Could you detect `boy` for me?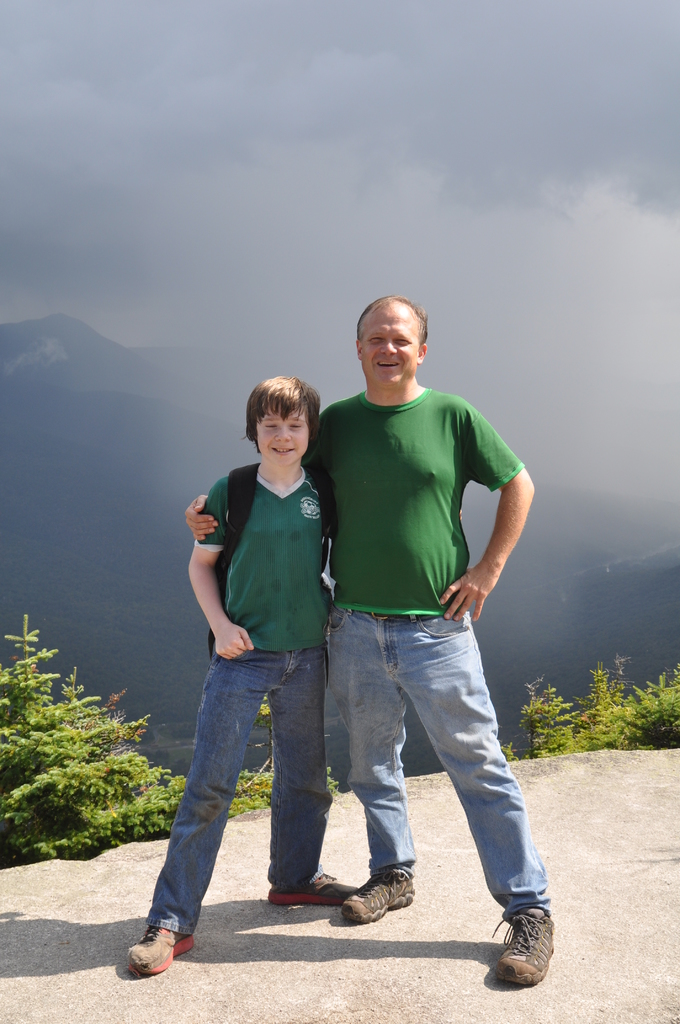
Detection result: Rect(117, 371, 388, 973).
